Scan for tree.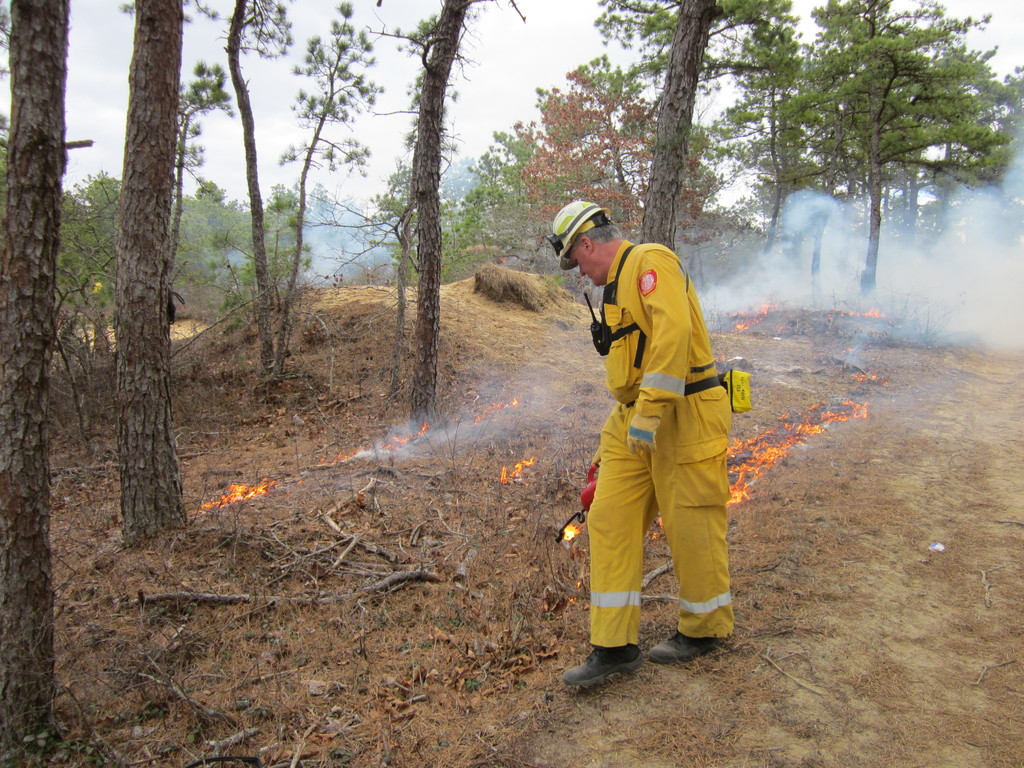
Scan result: bbox=[518, 53, 719, 260].
